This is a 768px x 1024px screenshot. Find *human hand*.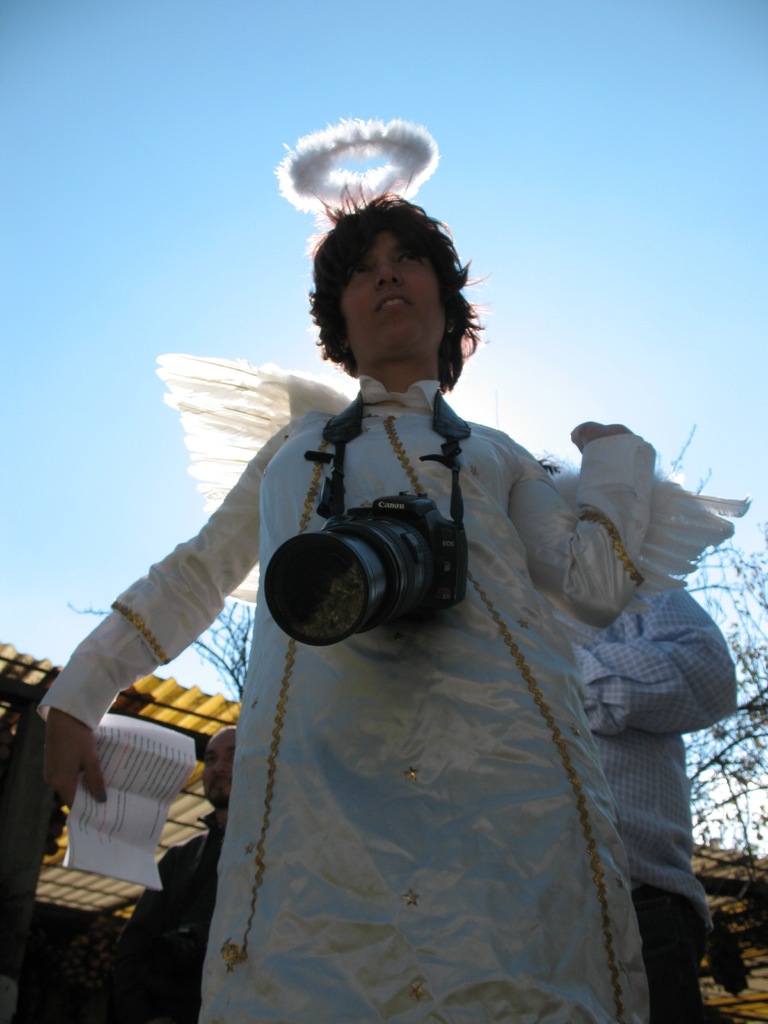
Bounding box: <region>567, 417, 640, 454</region>.
